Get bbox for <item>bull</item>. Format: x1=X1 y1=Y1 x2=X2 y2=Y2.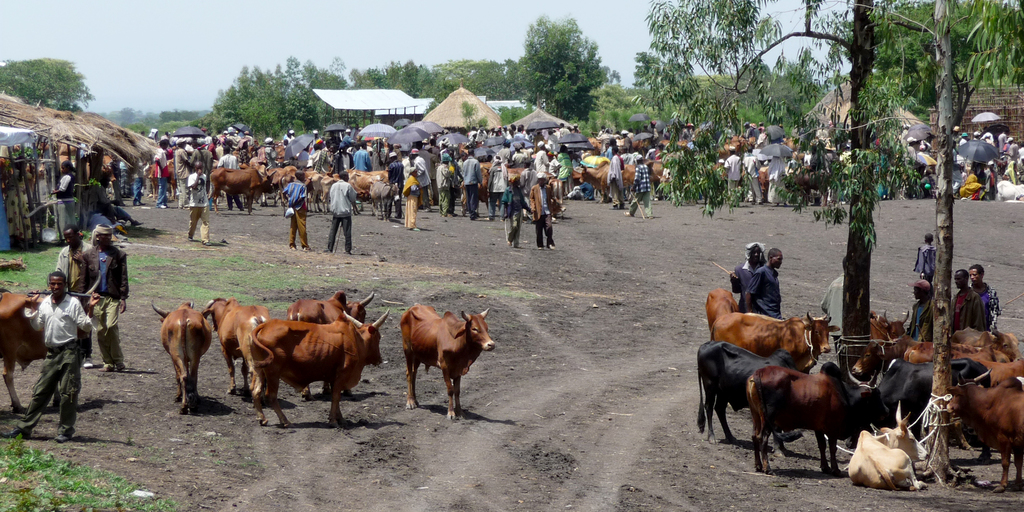
x1=0 y1=269 x2=103 y2=411.
